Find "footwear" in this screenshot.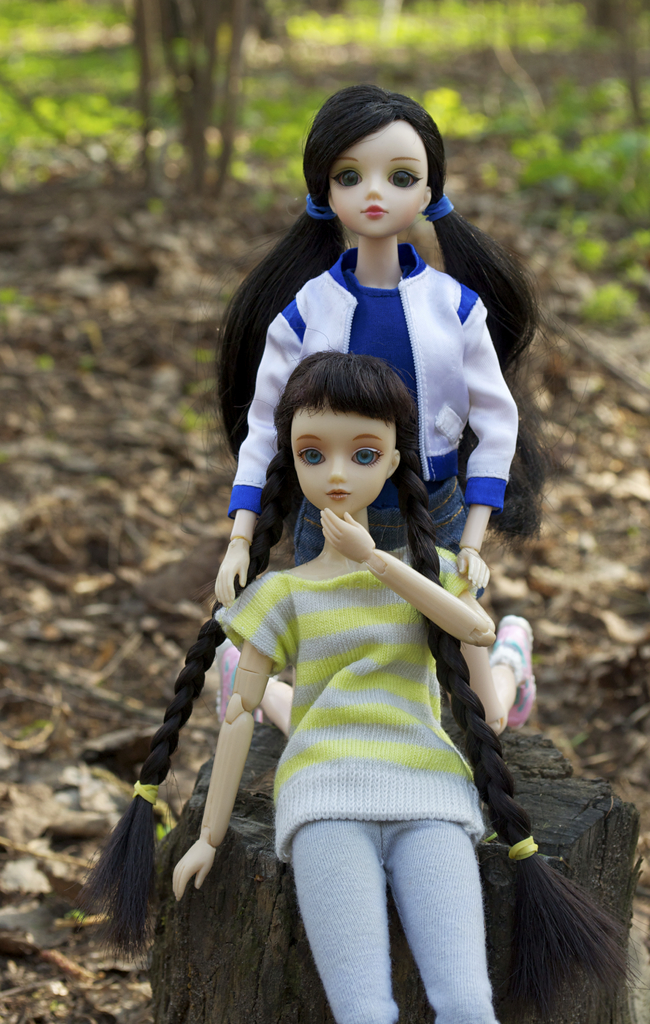
The bounding box for "footwear" is pyautogui.locateOnScreen(215, 631, 262, 727).
